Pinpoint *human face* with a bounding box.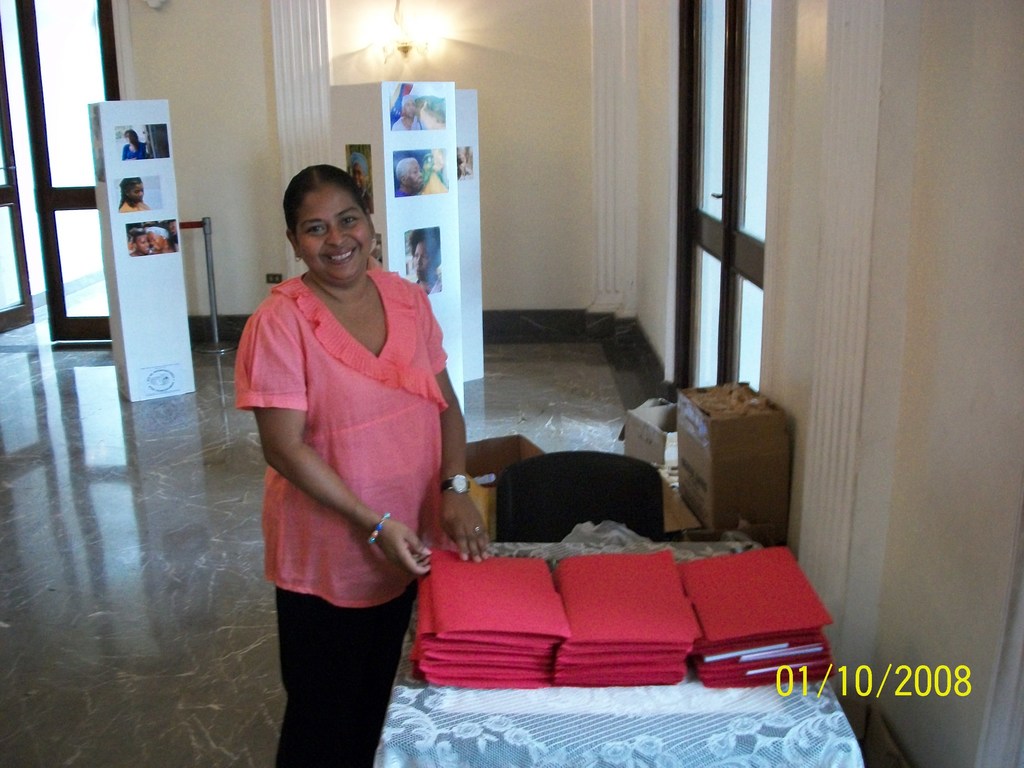
[left=147, top=230, right=167, bottom=250].
